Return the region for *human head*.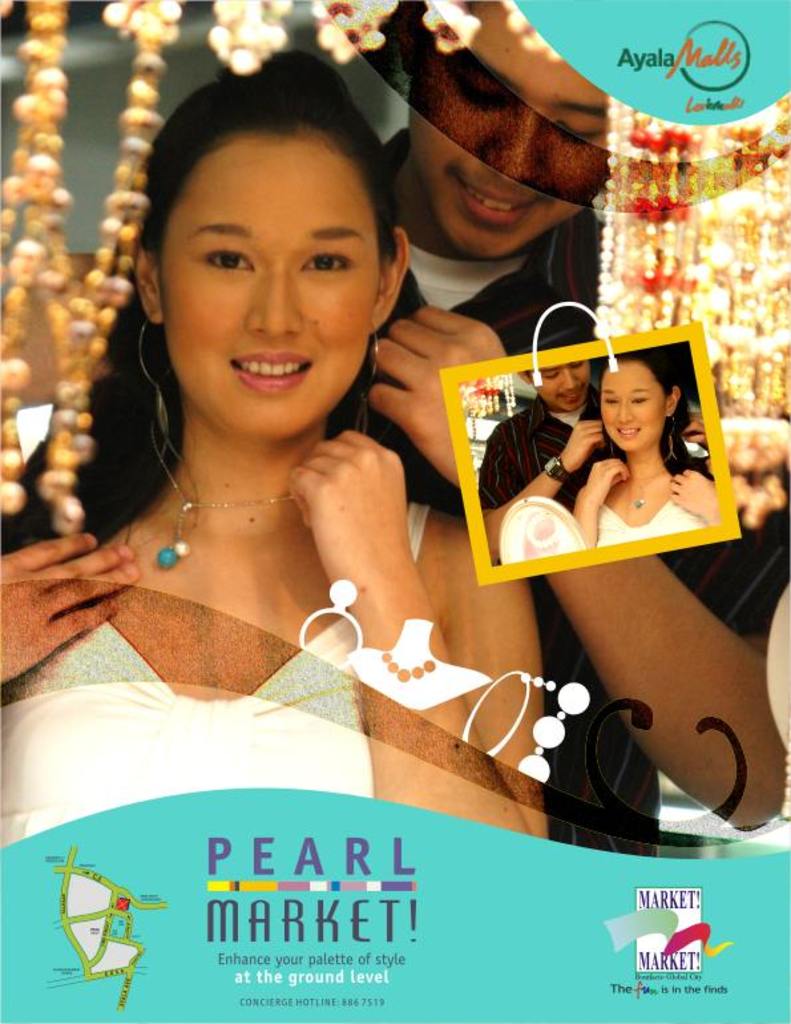
x1=130 y1=73 x2=403 y2=423.
